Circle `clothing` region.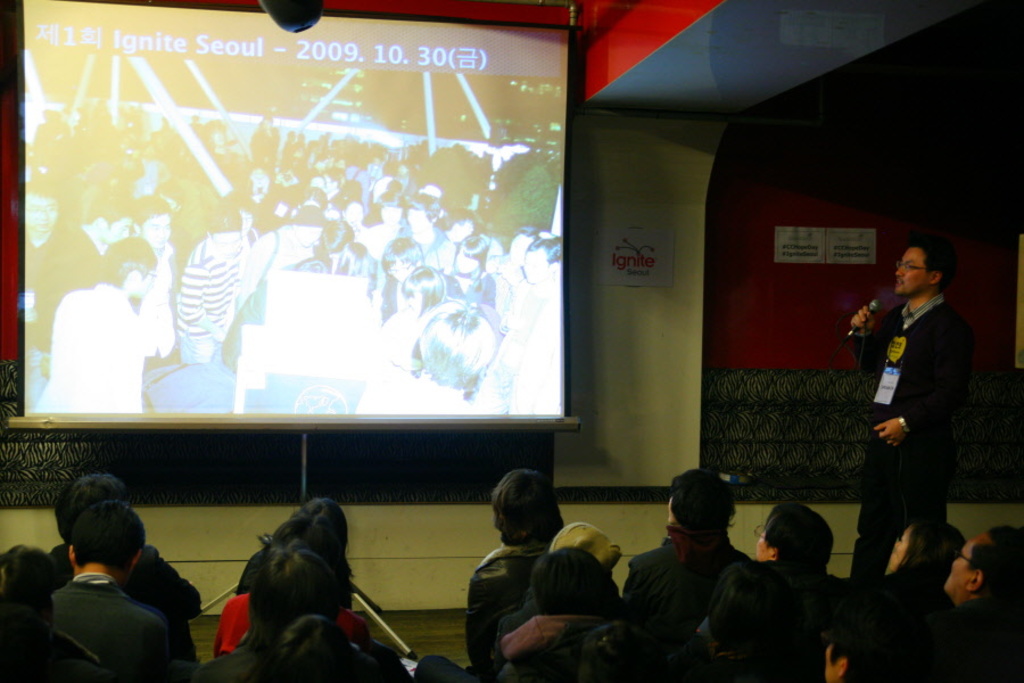
Region: l=828, t=565, r=936, b=682.
